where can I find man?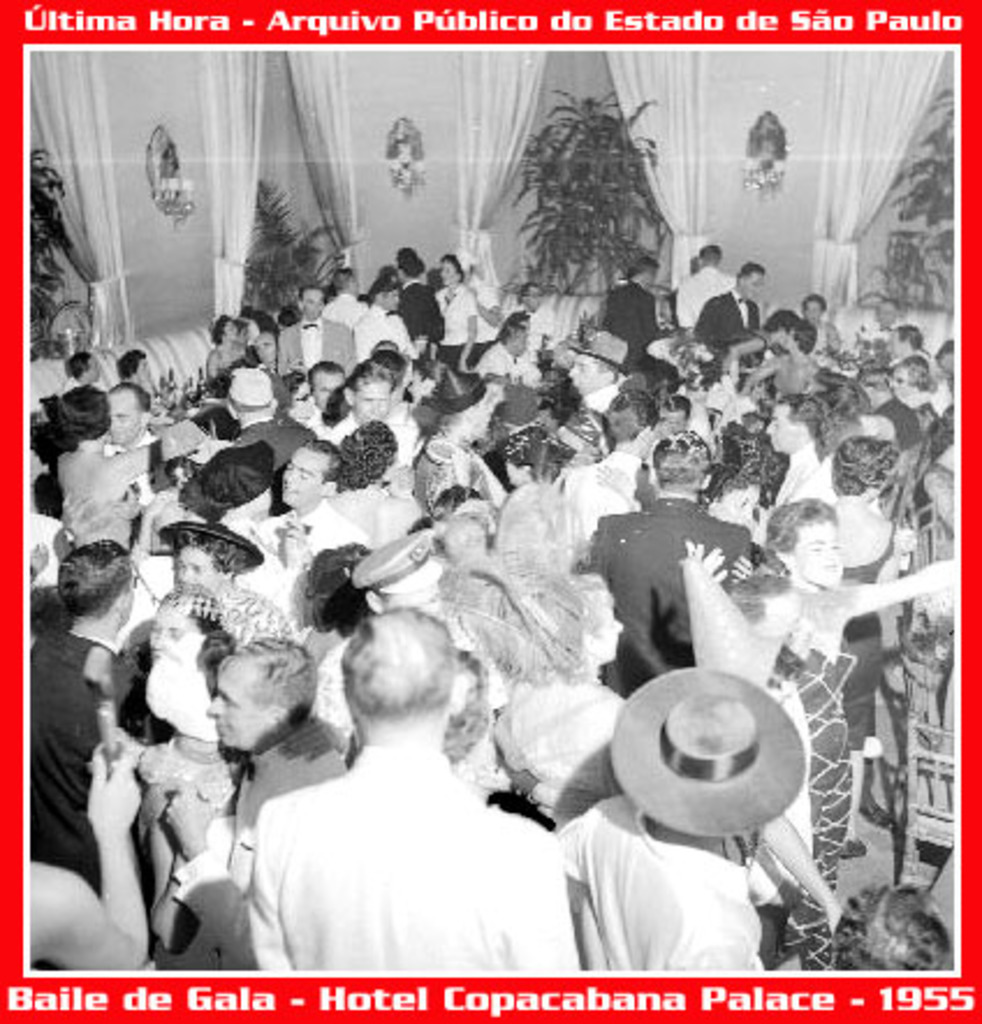
You can find it at x1=577, y1=422, x2=757, y2=711.
